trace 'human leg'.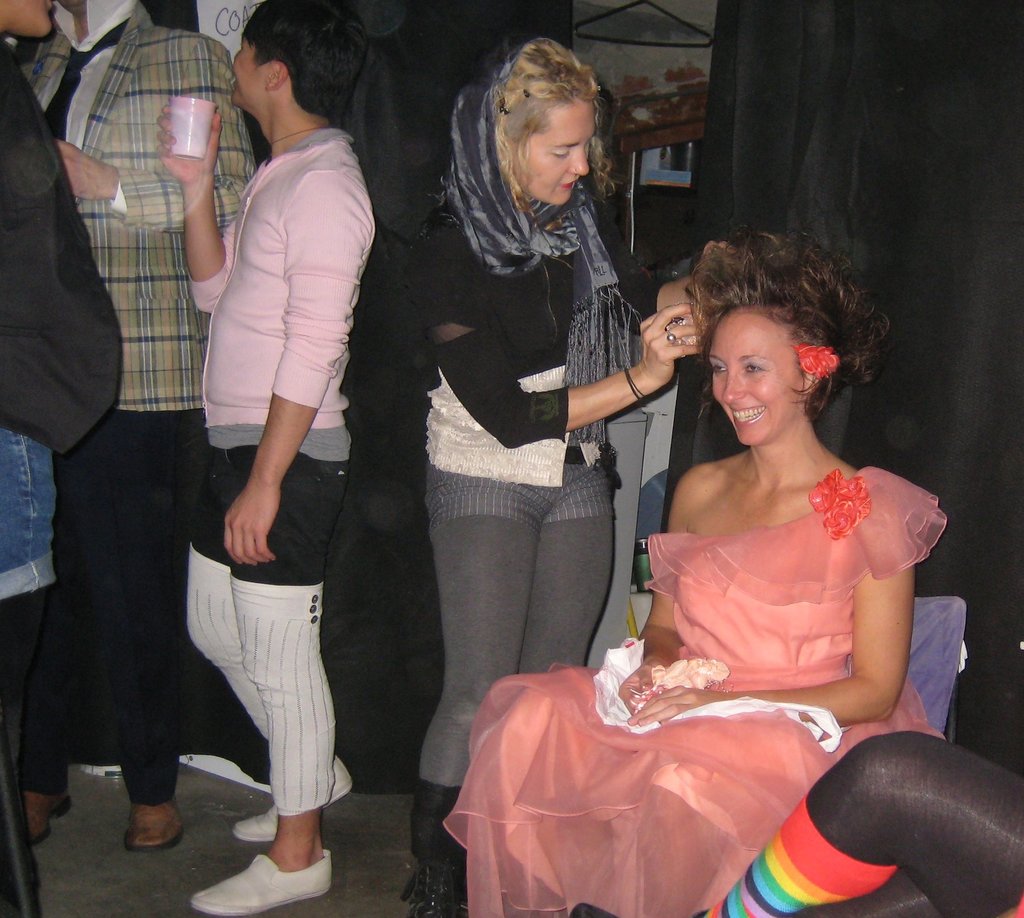
Traced to (535,457,609,683).
